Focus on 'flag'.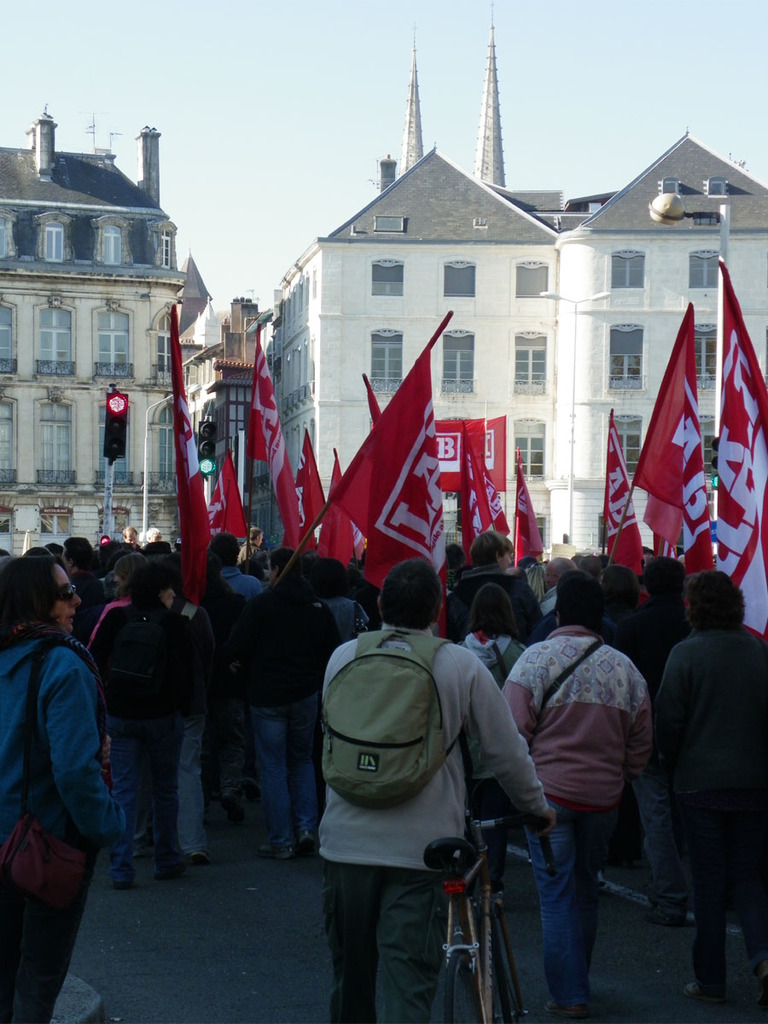
Focused at (left=455, top=429, right=474, bottom=555).
